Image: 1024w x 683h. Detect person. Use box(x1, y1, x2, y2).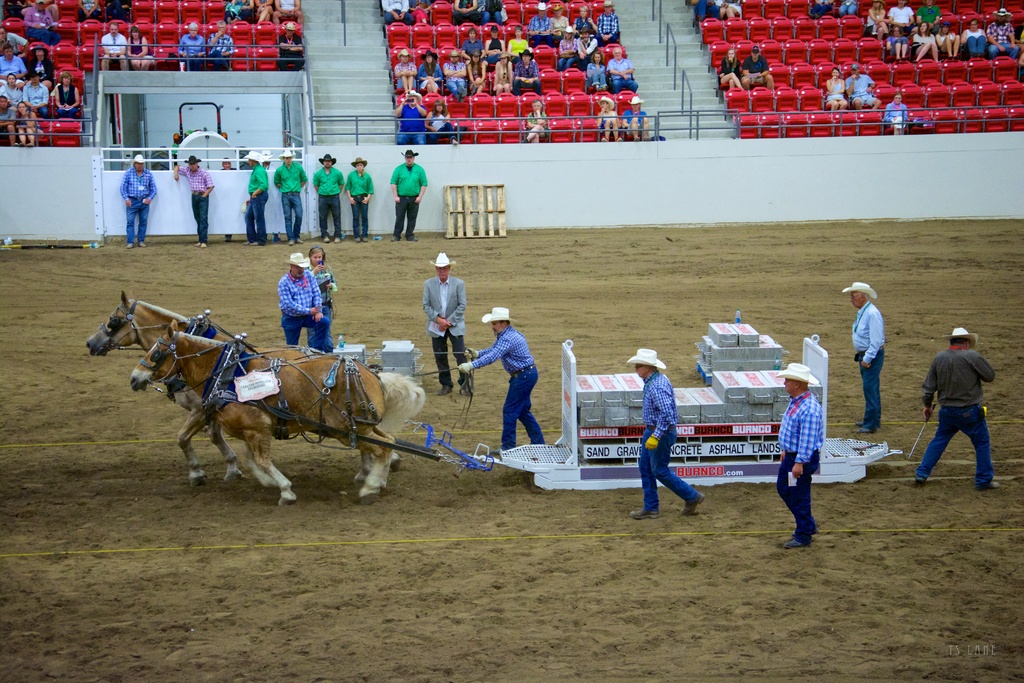
box(862, 0, 892, 37).
